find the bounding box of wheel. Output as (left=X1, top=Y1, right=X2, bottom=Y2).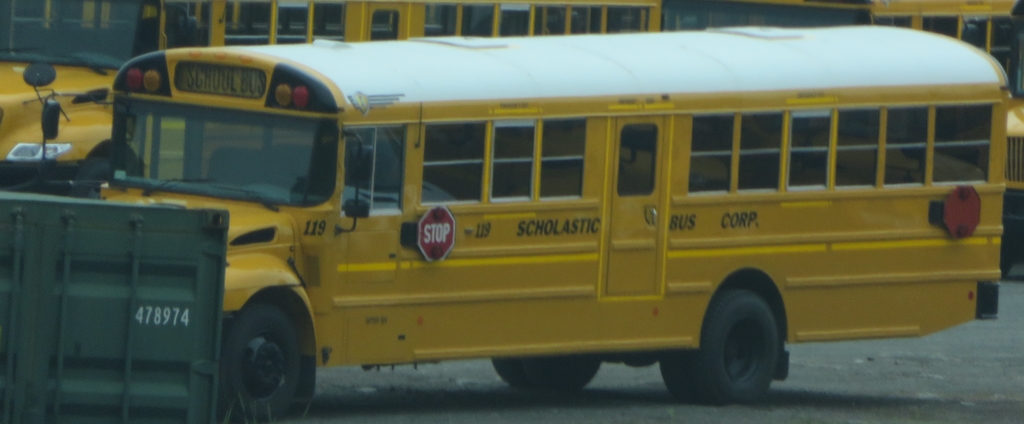
(left=659, top=349, right=706, bottom=403).
